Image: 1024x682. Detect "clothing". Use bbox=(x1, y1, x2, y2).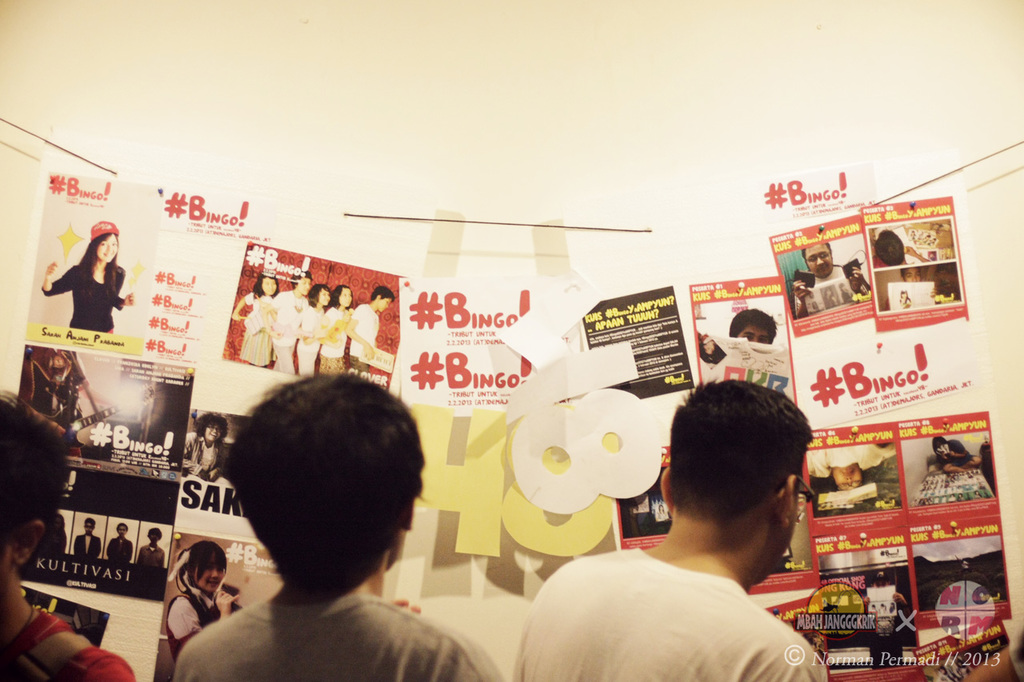
bbox=(320, 303, 350, 373).
